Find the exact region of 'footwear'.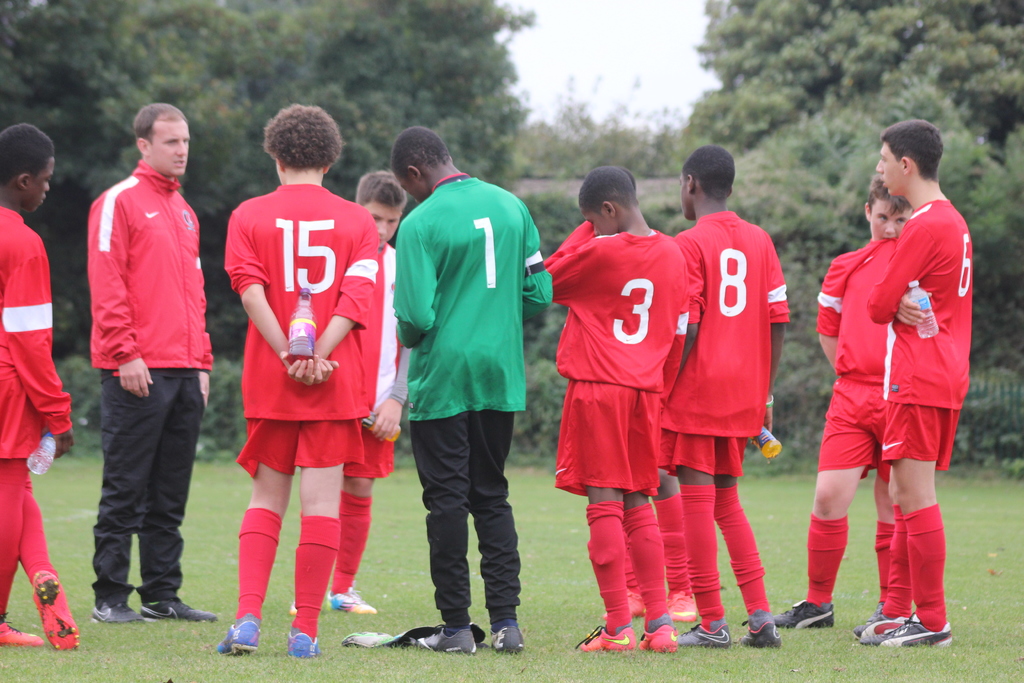
Exact region: {"left": 28, "top": 568, "right": 84, "bottom": 653}.
